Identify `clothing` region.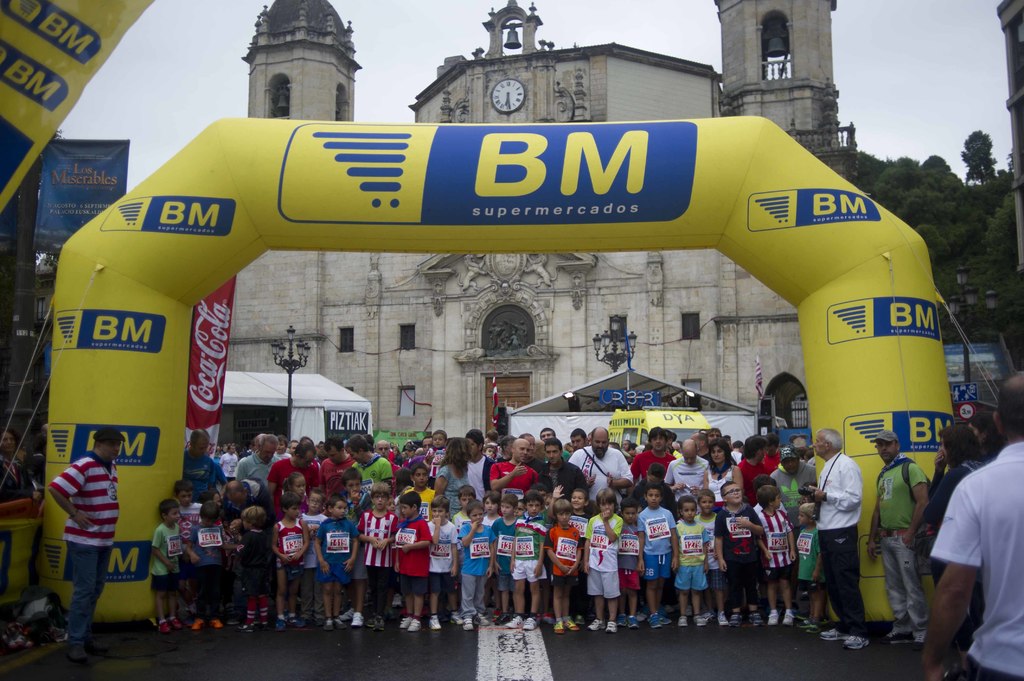
Region: [x1=942, y1=447, x2=983, y2=508].
